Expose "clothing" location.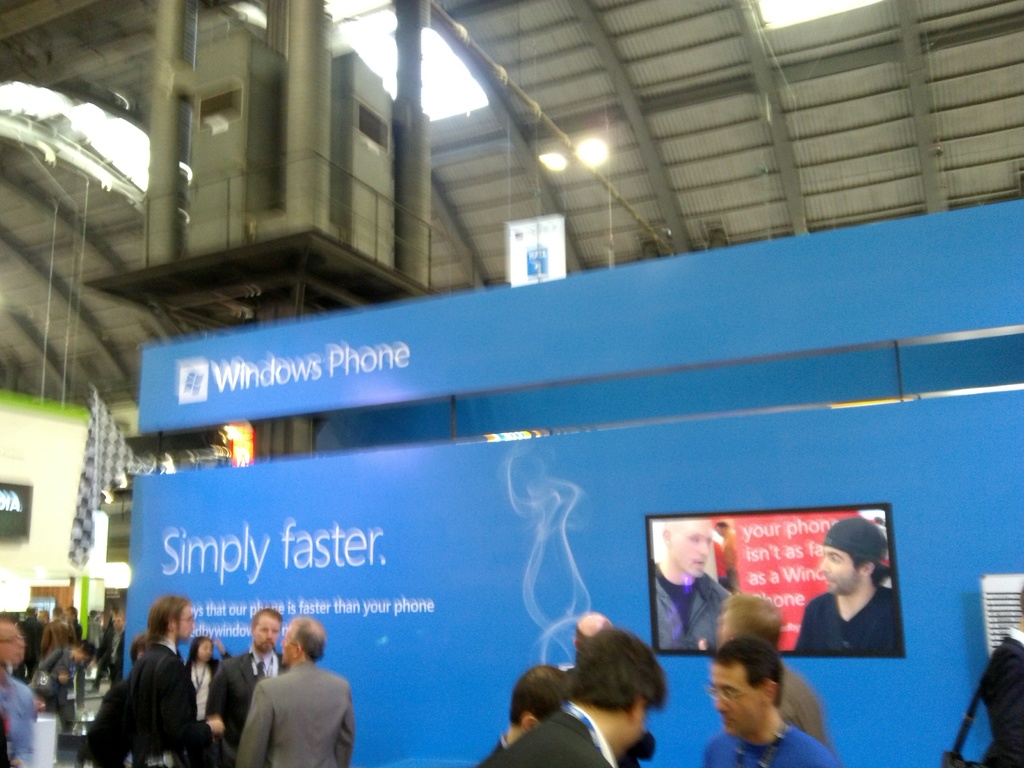
Exposed at pyautogui.locateOnScreen(655, 566, 726, 660).
